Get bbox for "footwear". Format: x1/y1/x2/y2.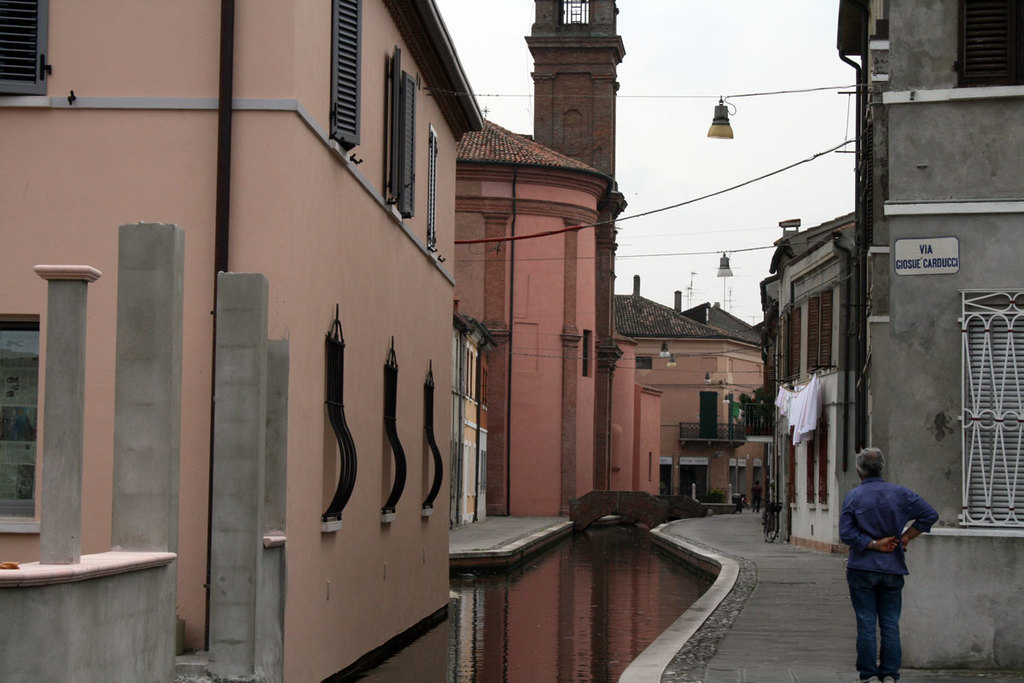
861/674/878/682.
